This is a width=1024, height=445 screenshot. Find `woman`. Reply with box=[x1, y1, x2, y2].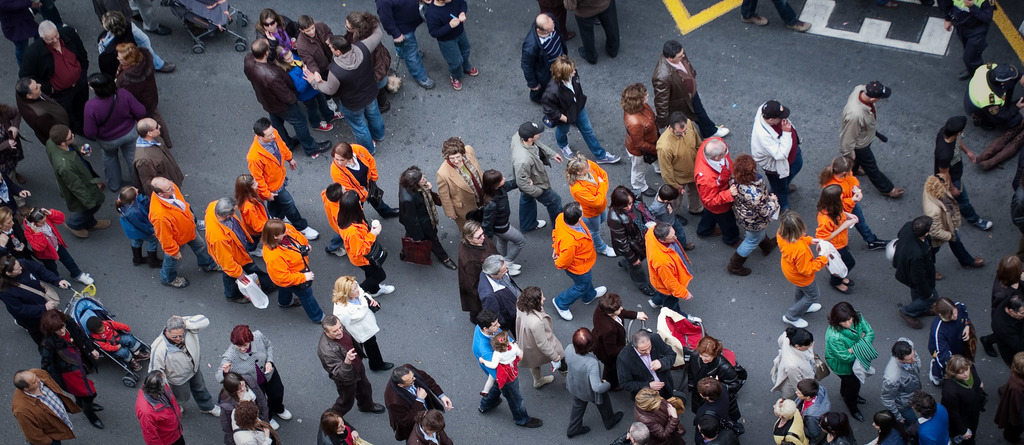
box=[256, 8, 305, 65].
